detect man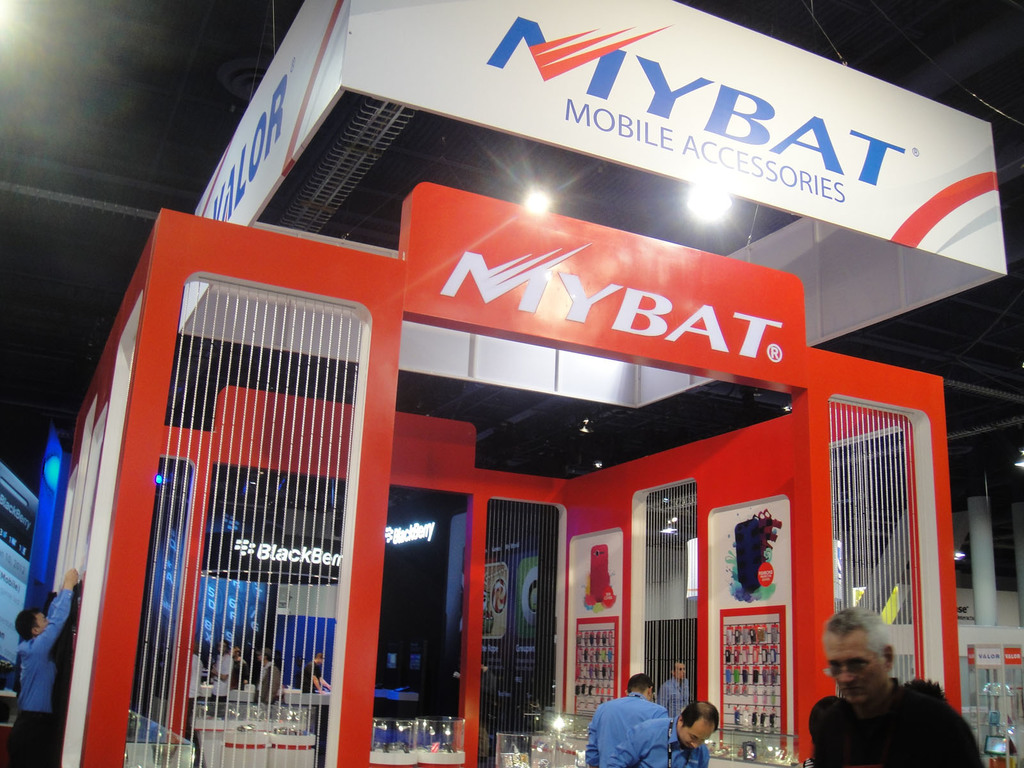
[657, 660, 691, 724]
